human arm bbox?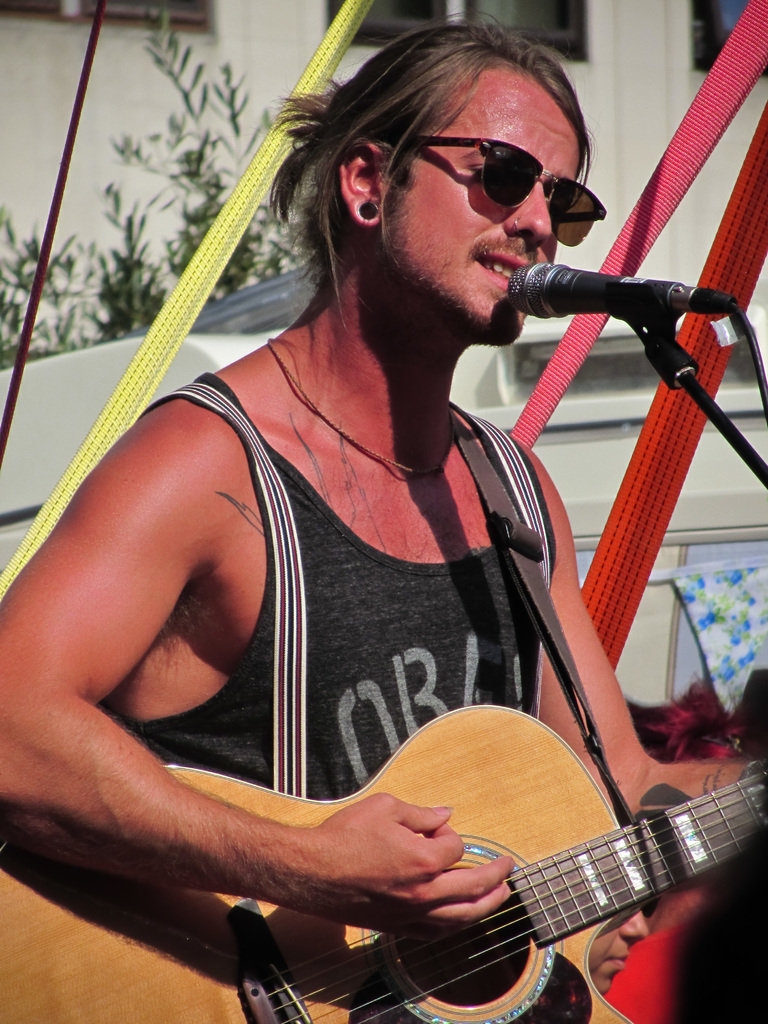
<region>78, 424, 469, 918</region>
